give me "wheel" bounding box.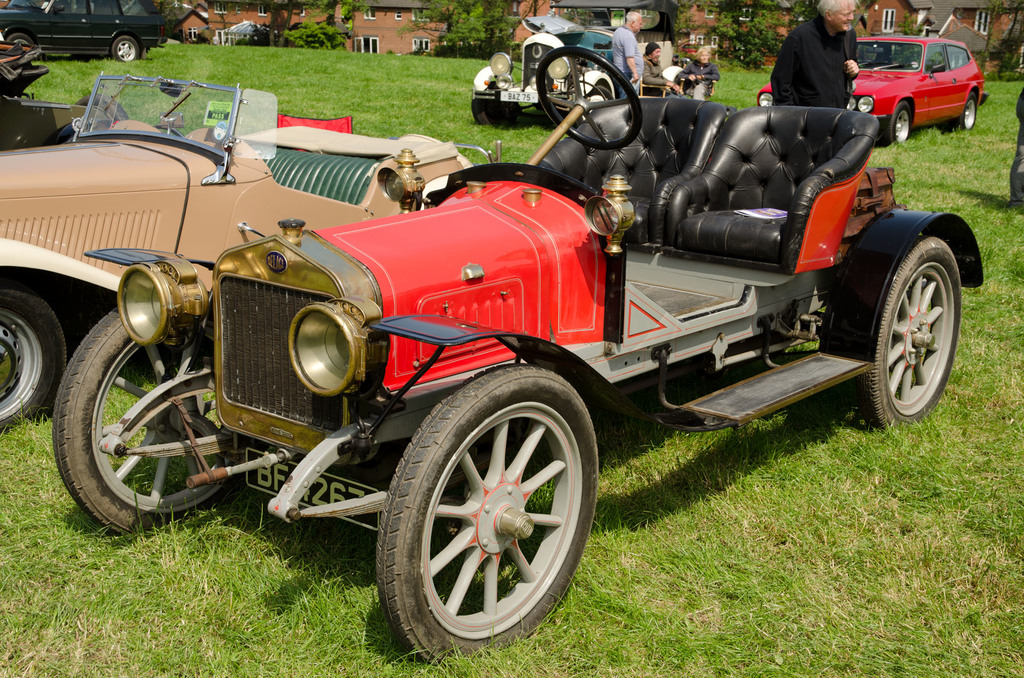
BBox(472, 97, 496, 123).
